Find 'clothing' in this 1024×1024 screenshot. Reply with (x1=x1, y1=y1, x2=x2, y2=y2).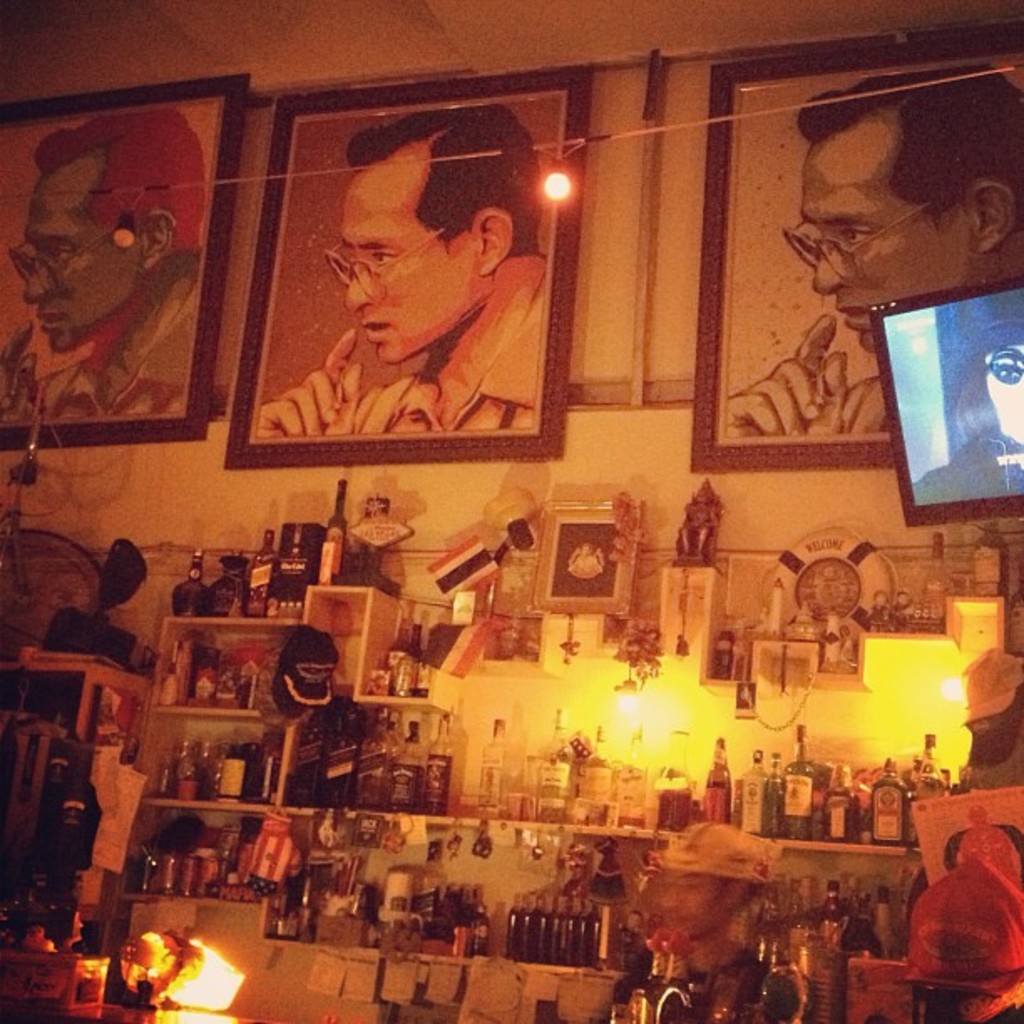
(x1=612, y1=935, x2=815, y2=1022).
